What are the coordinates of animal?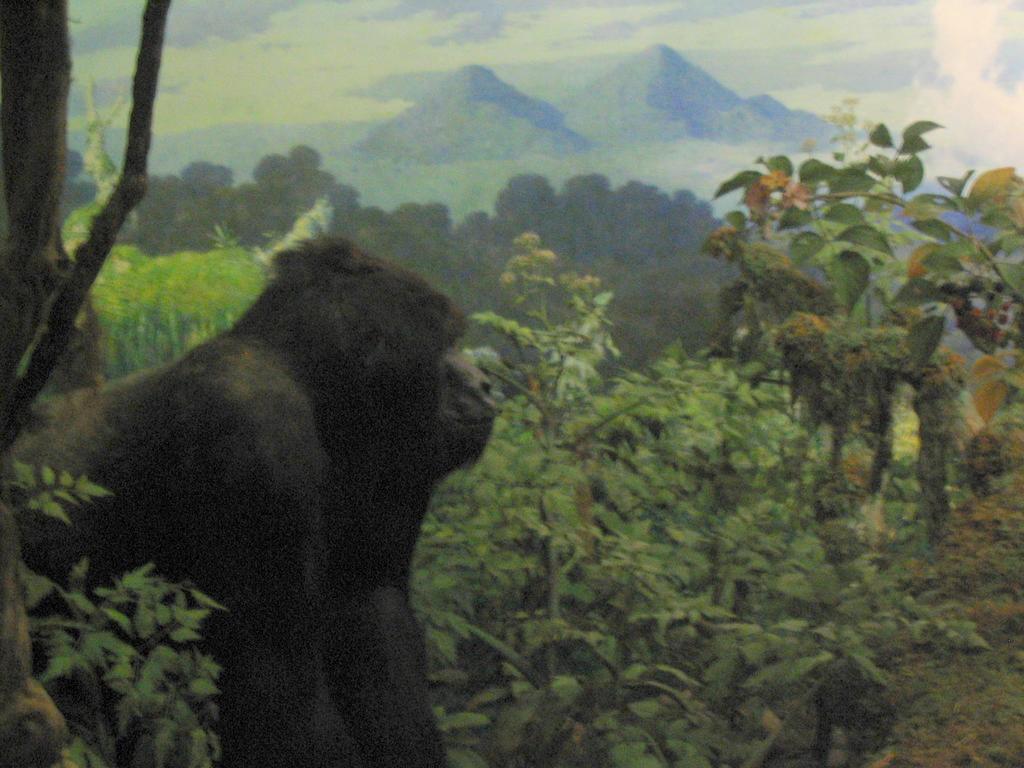
rect(12, 236, 495, 766).
